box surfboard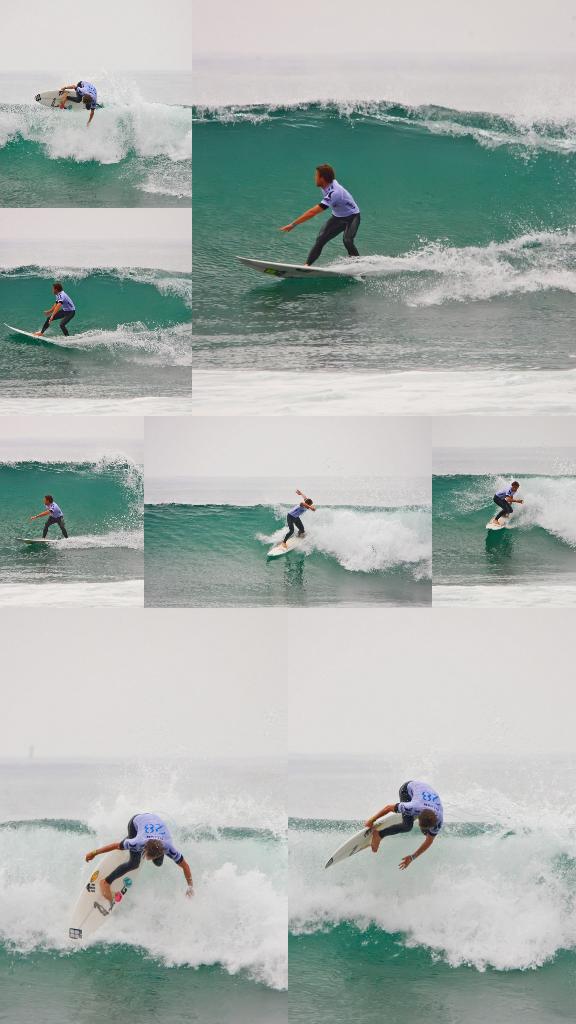
box(4, 325, 55, 346)
